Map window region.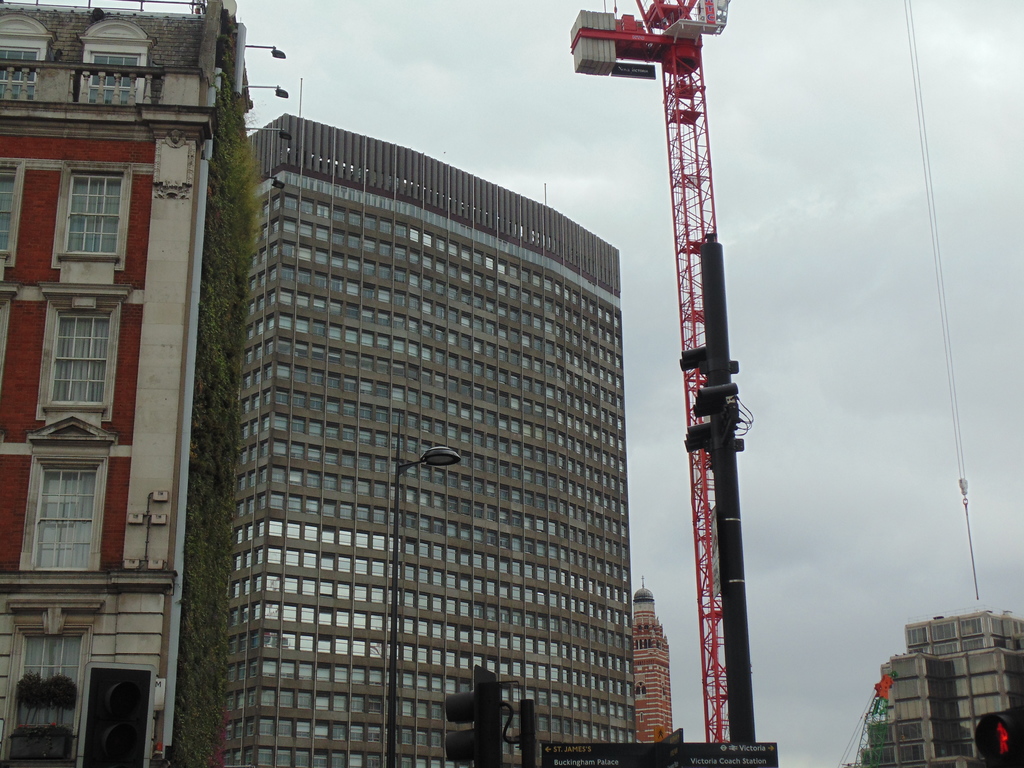
Mapped to pyautogui.locateOnScreen(302, 202, 310, 212).
